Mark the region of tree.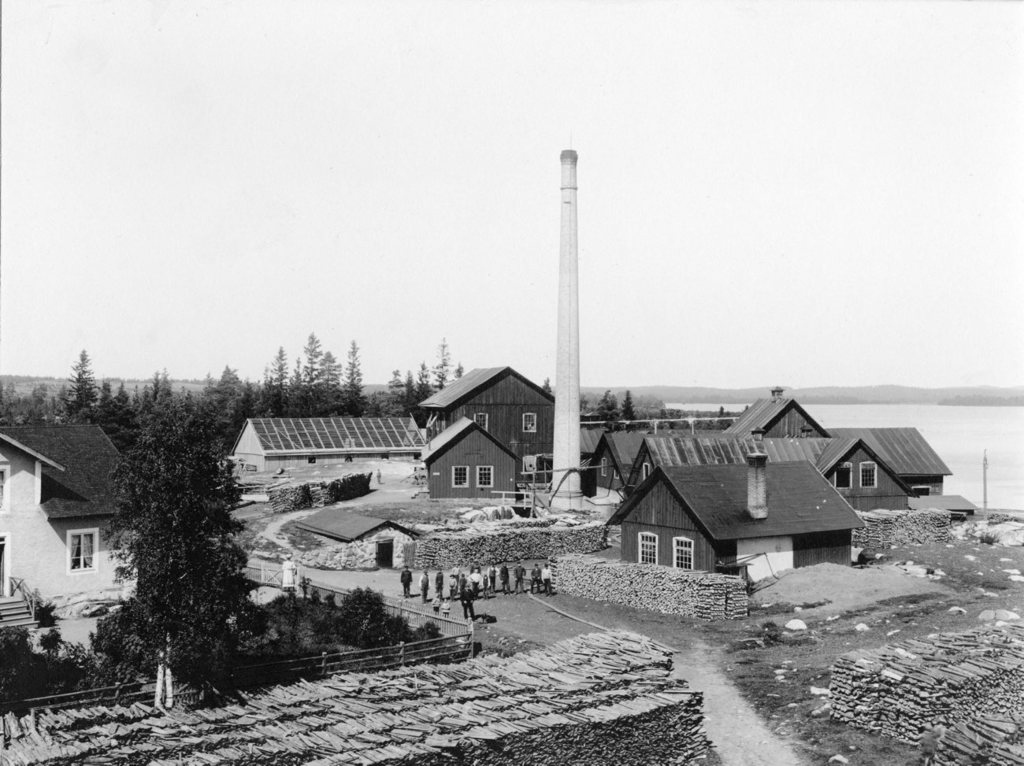
Region: {"x1": 625, "y1": 387, "x2": 636, "y2": 423}.
